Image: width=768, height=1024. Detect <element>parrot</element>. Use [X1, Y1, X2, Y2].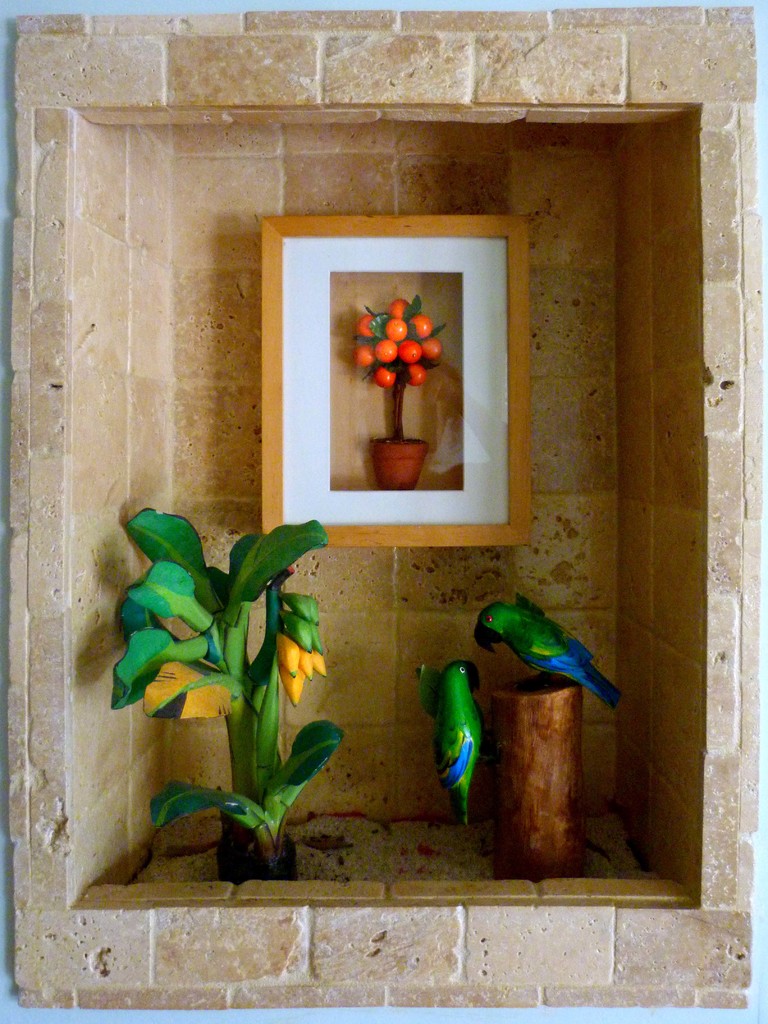
[429, 660, 475, 822].
